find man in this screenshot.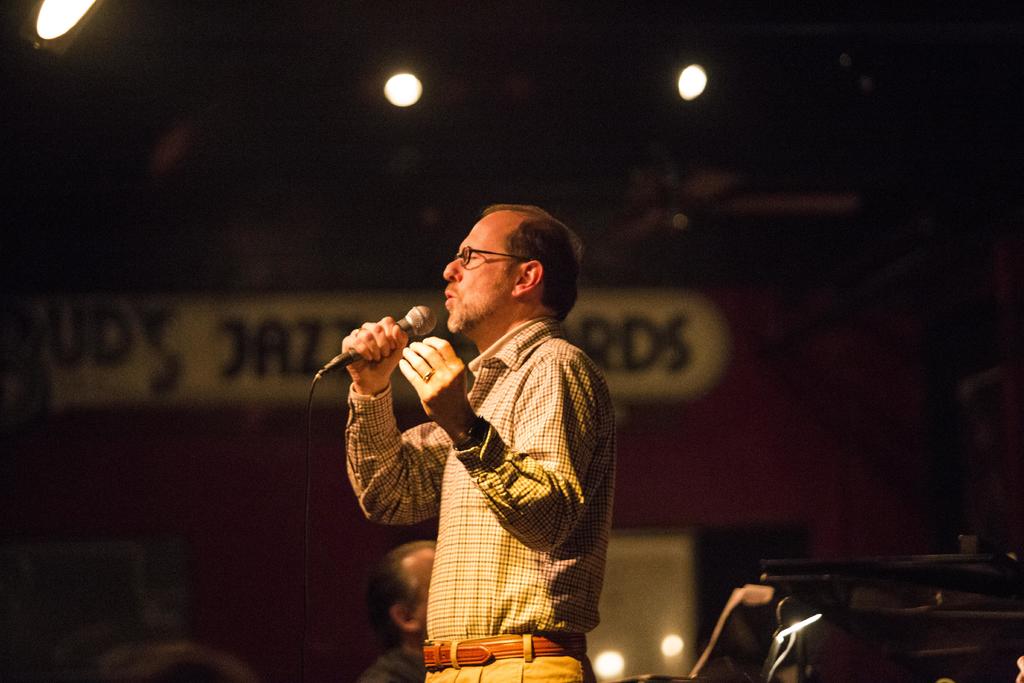
The bounding box for man is l=342, t=205, r=617, b=650.
